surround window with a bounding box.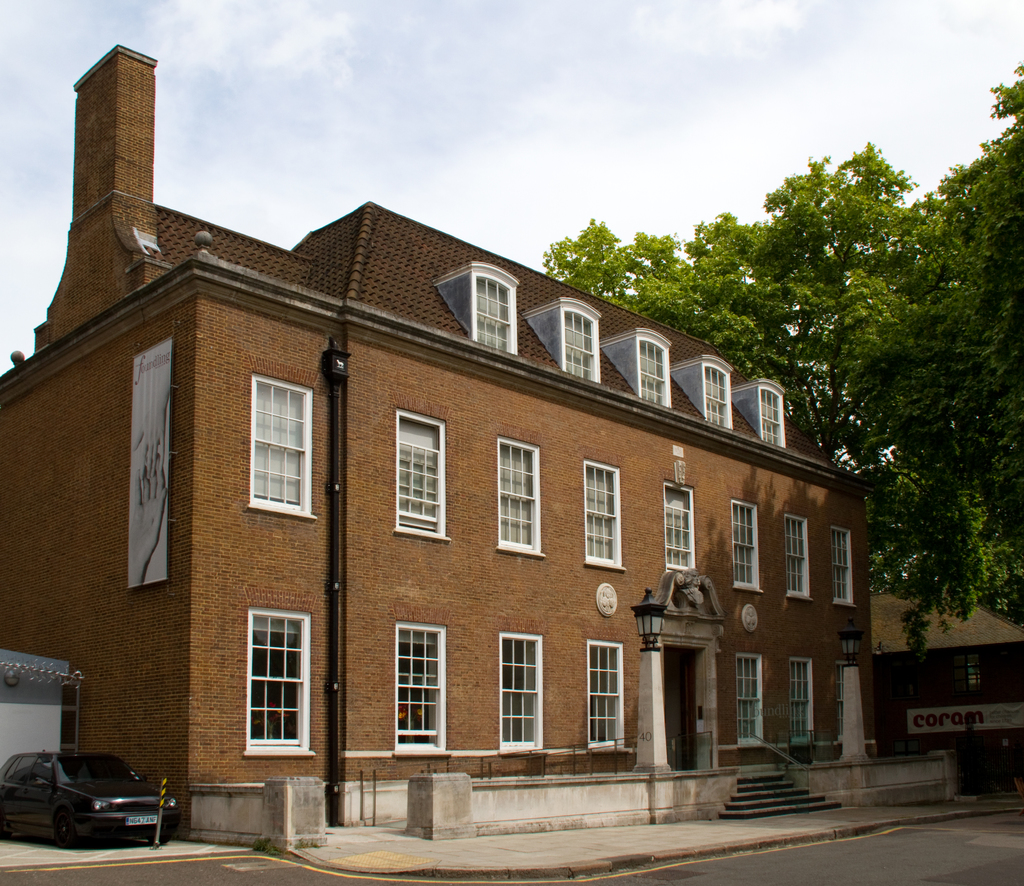
bbox(666, 482, 695, 575).
